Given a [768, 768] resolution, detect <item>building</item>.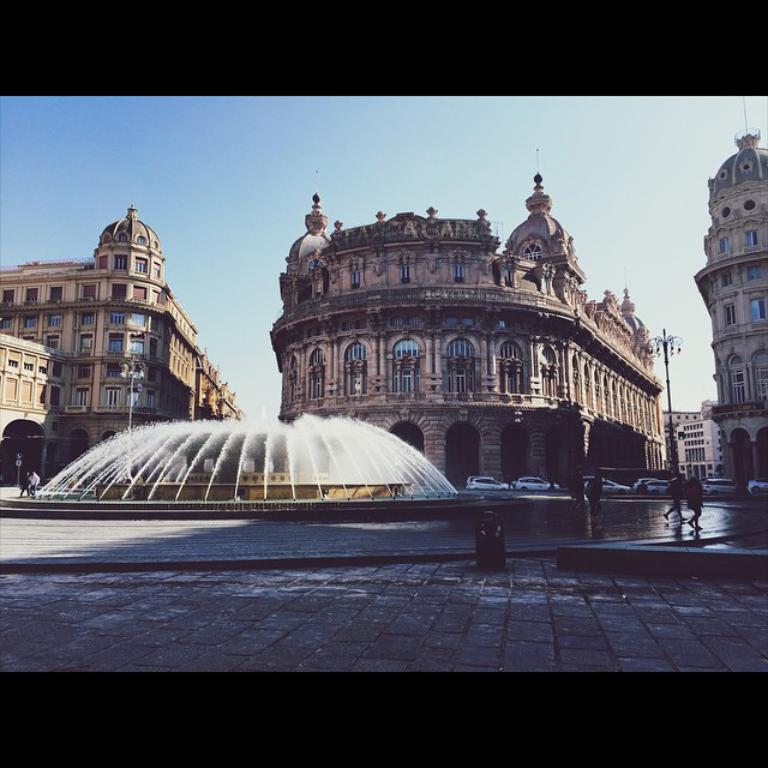
left=0, top=206, right=245, bottom=488.
